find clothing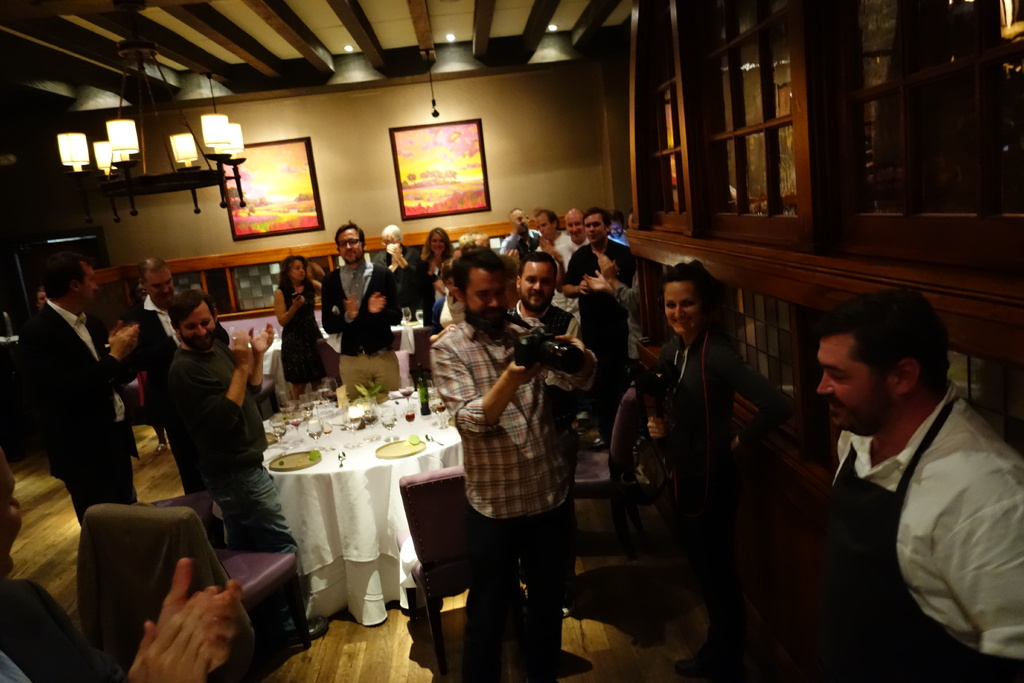
crop(833, 387, 1023, 682)
